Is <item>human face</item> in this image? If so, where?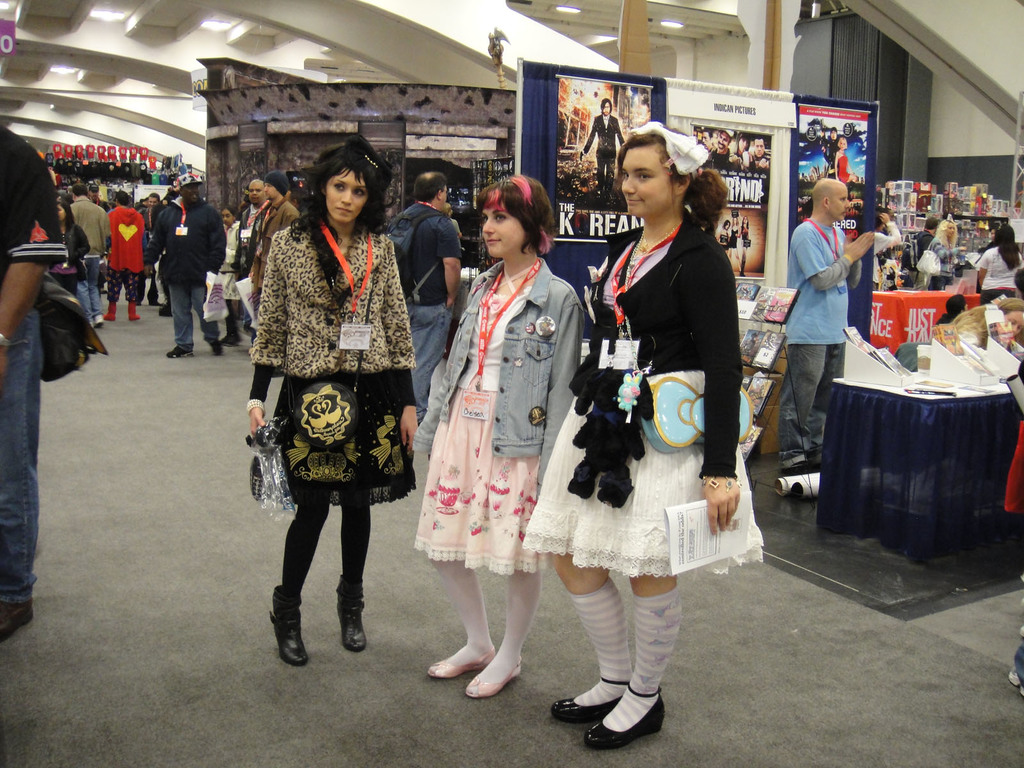
Yes, at bbox=(837, 139, 847, 149).
